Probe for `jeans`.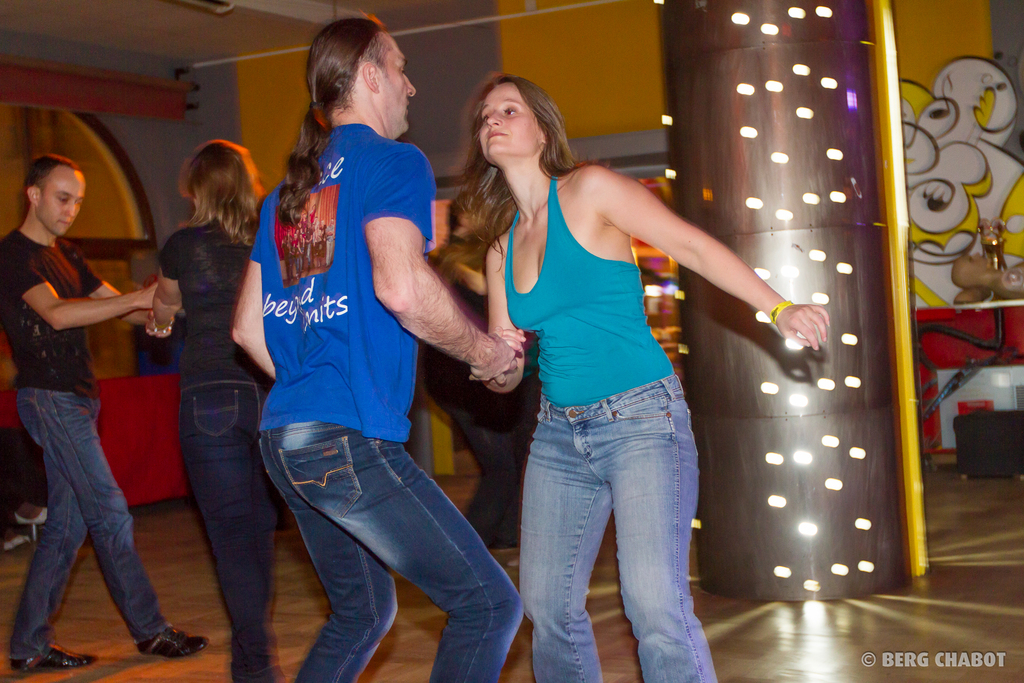
Probe result: (179,383,277,682).
